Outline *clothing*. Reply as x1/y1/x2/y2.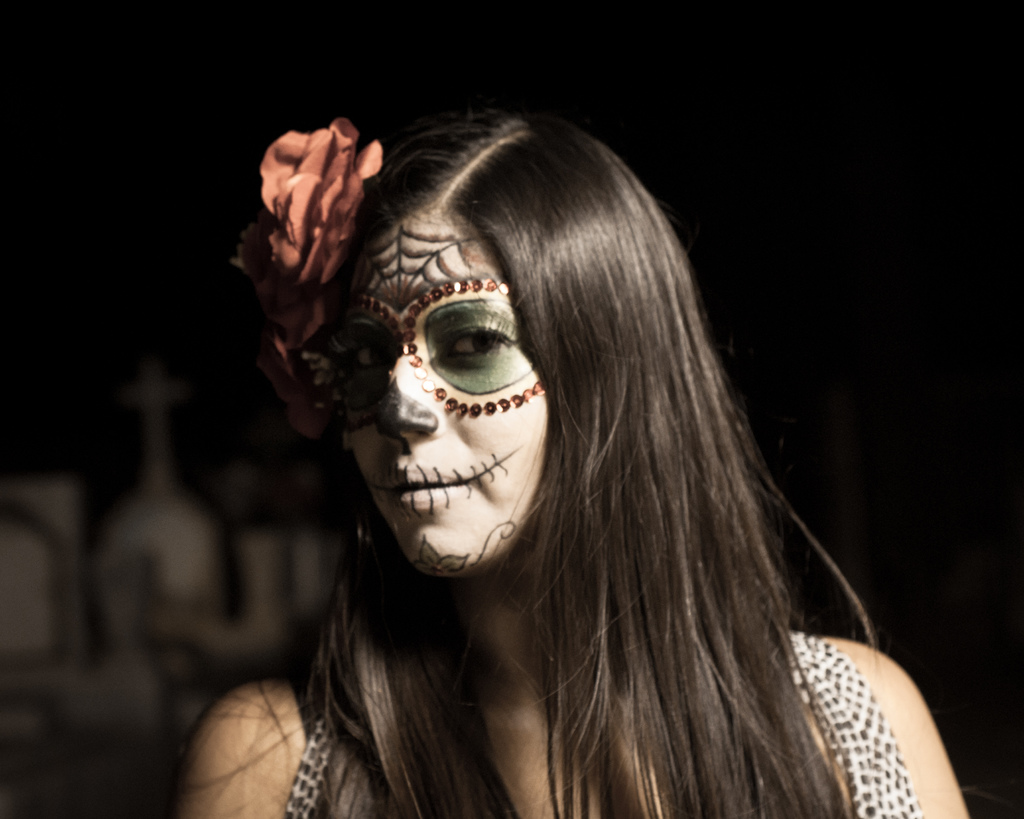
289/629/916/818.
